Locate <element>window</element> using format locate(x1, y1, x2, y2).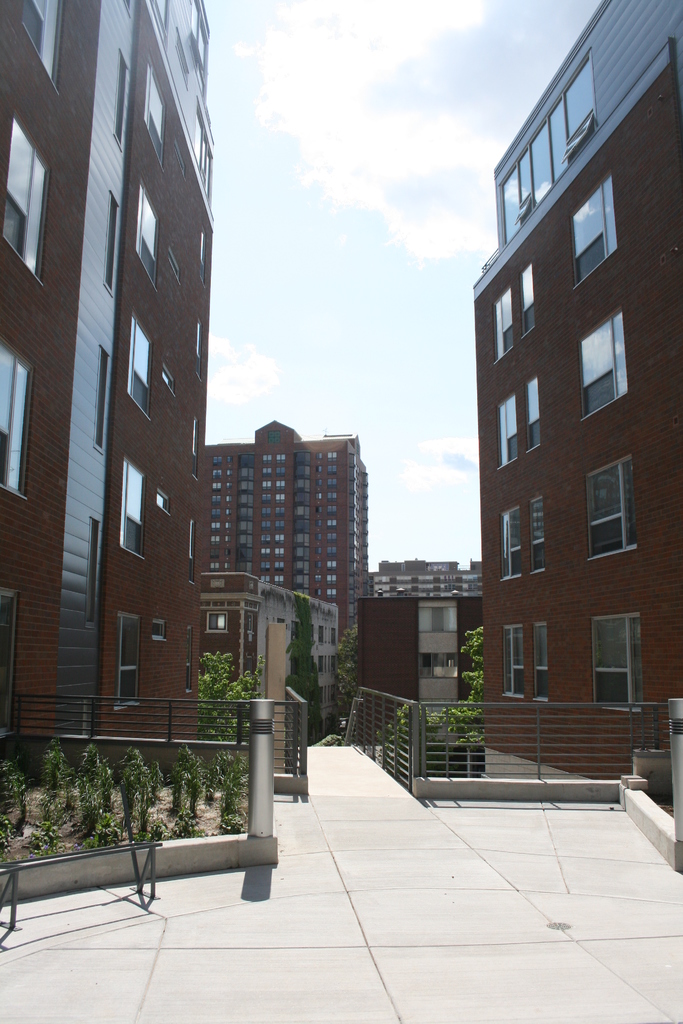
locate(238, 563, 251, 572).
